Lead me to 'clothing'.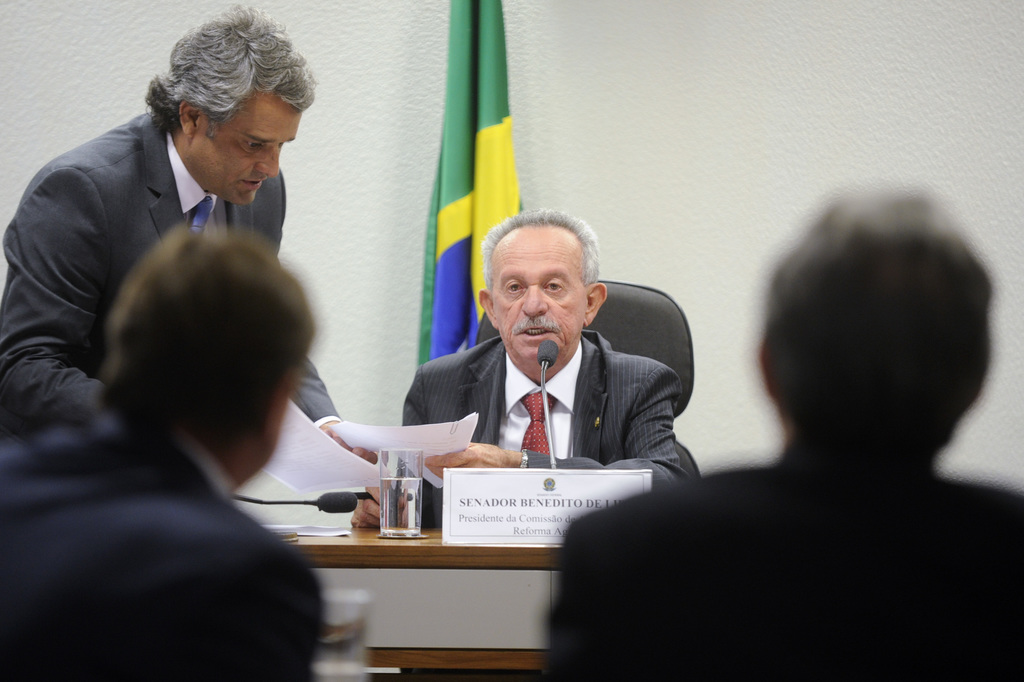
Lead to 375,275,705,524.
